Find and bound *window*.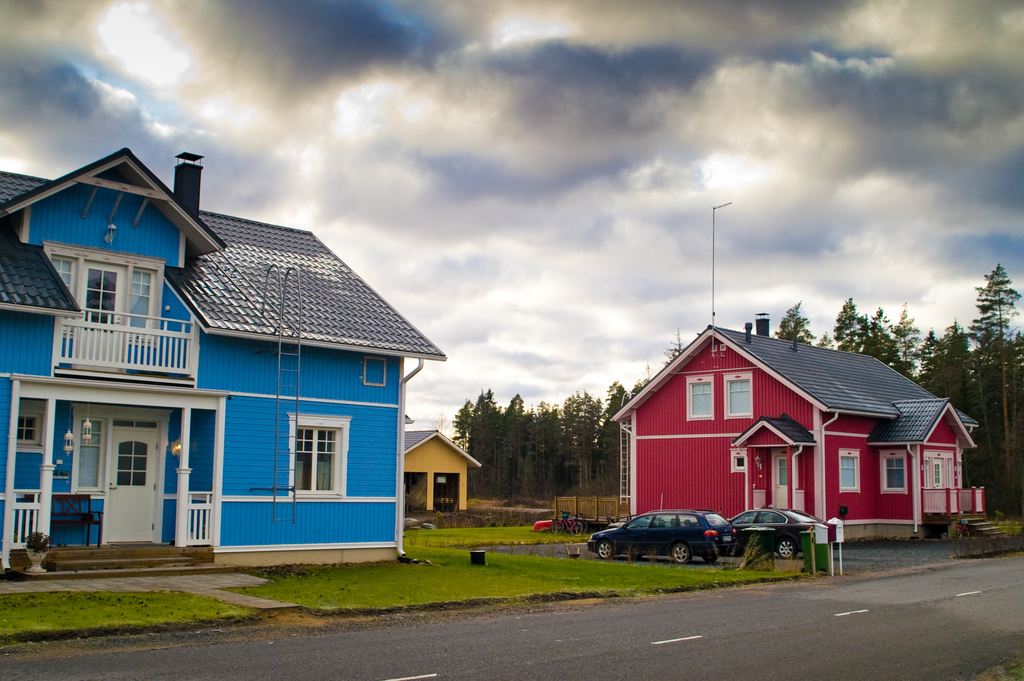
Bound: BBox(726, 377, 750, 413).
